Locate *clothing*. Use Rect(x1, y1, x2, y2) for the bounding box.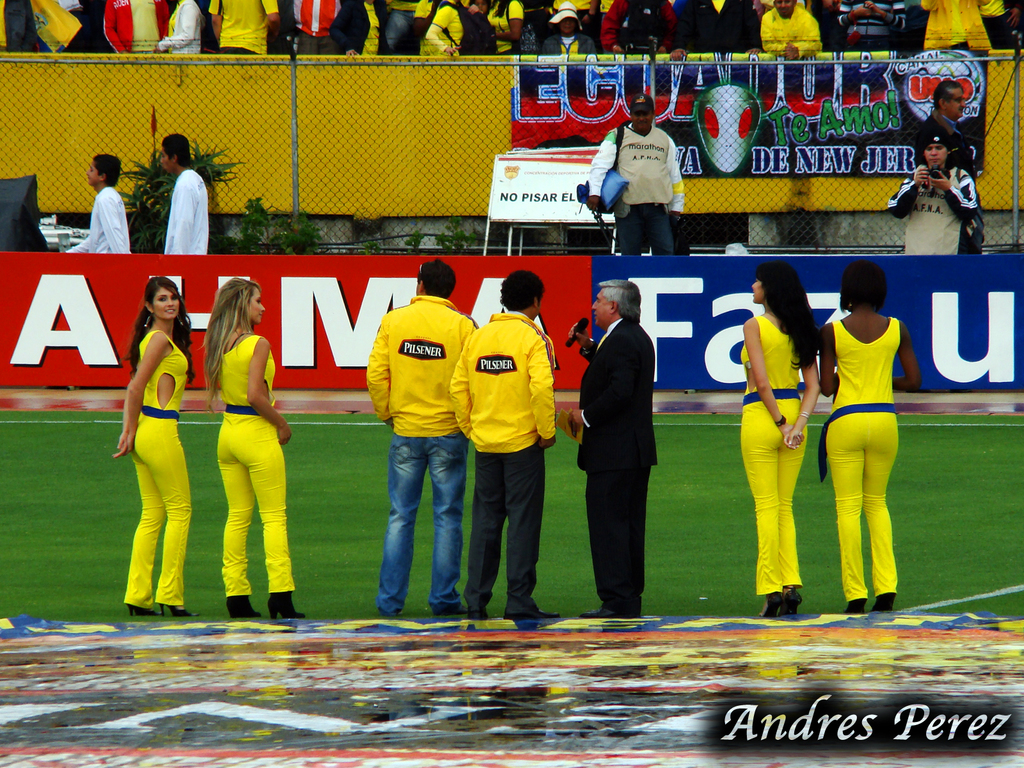
Rect(218, 331, 289, 595).
